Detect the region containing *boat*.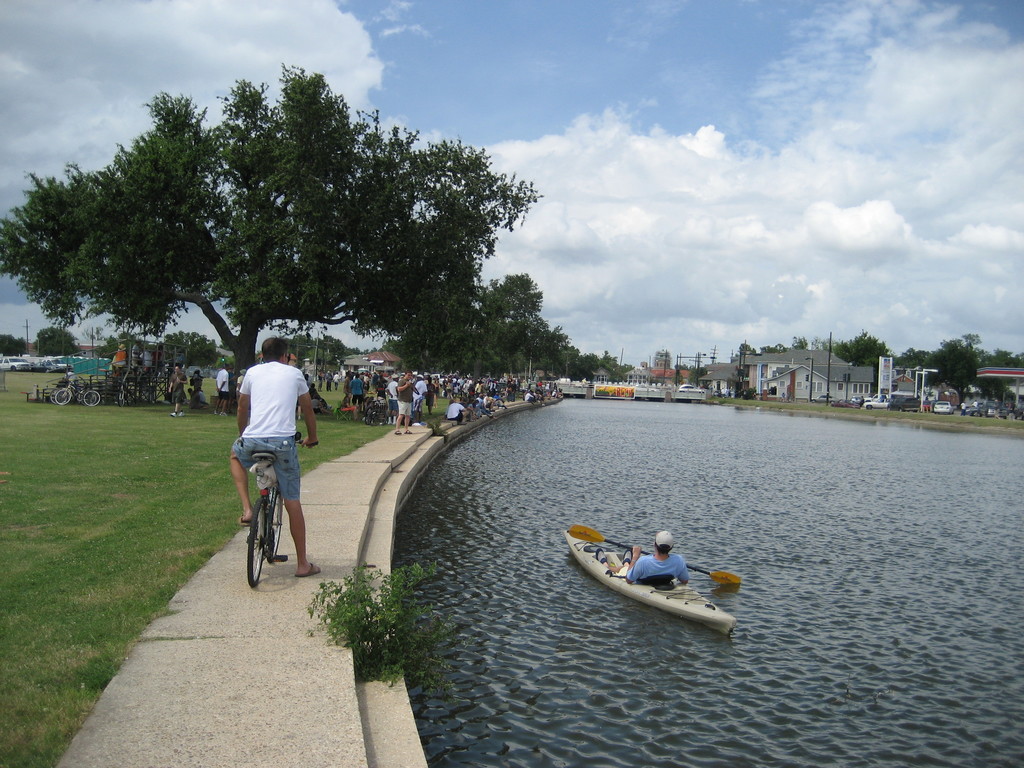
pyautogui.locateOnScreen(545, 532, 737, 640).
